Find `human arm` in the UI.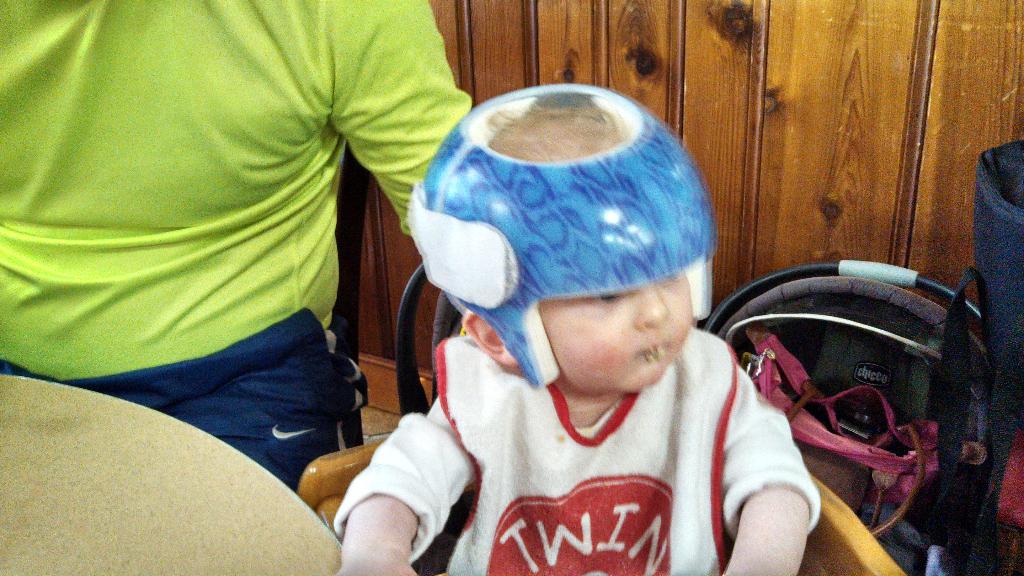
UI element at rect(328, 4, 472, 234).
